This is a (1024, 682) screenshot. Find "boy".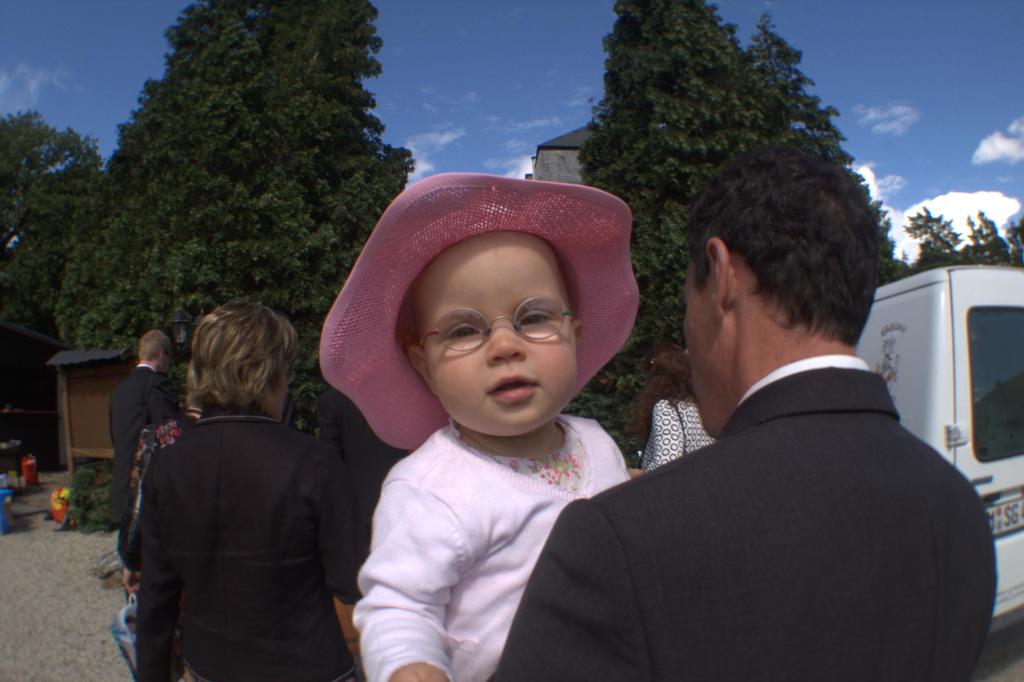
Bounding box: x1=307, y1=154, x2=664, y2=681.
